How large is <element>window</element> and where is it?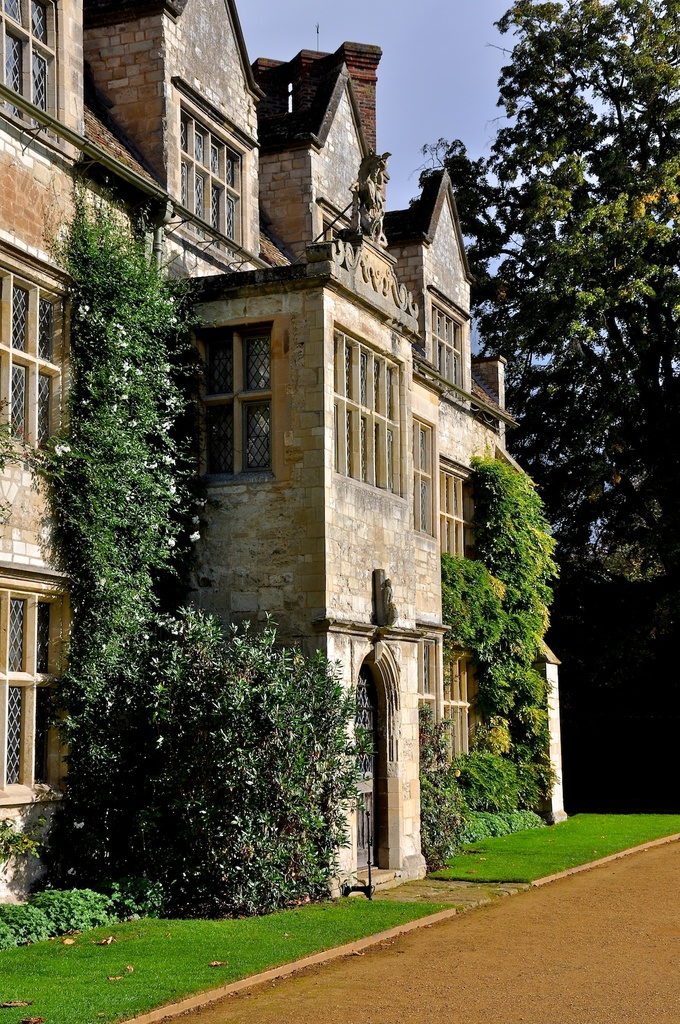
Bounding box: {"left": 0, "top": 0, "right": 54, "bottom": 140}.
